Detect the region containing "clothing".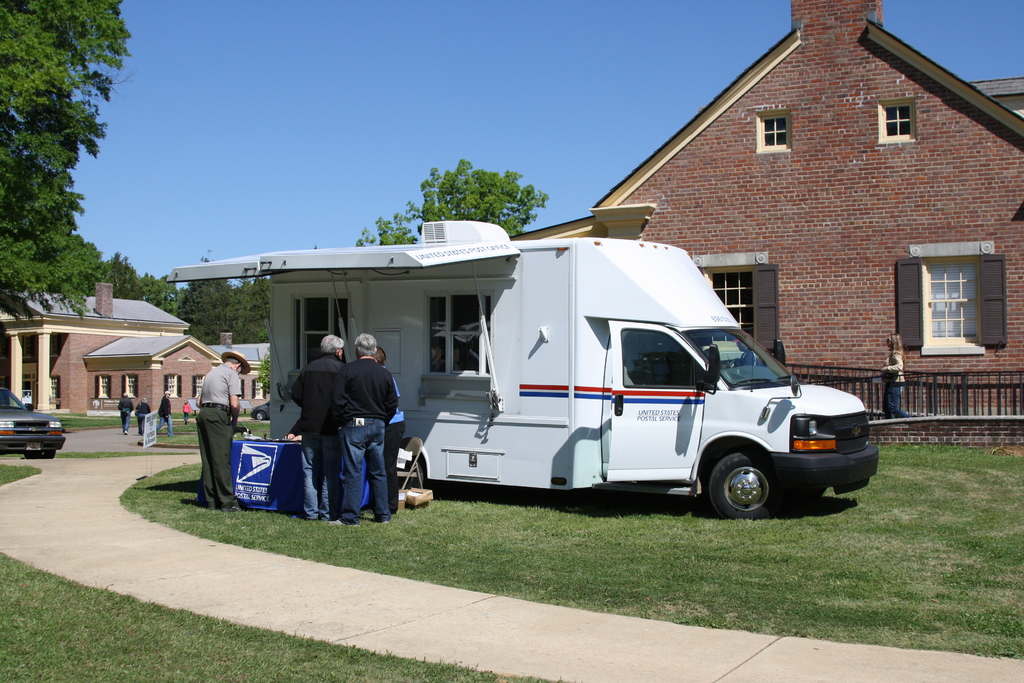
<box>324,359,401,520</box>.
